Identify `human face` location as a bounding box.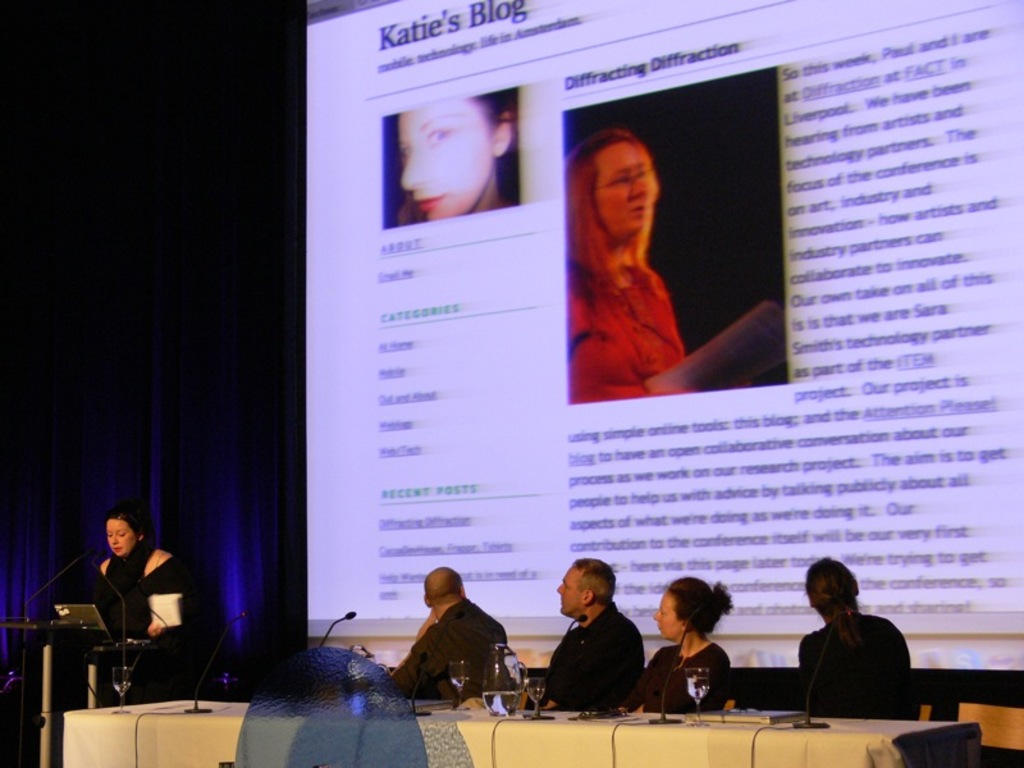
locate(403, 101, 485, 221).
